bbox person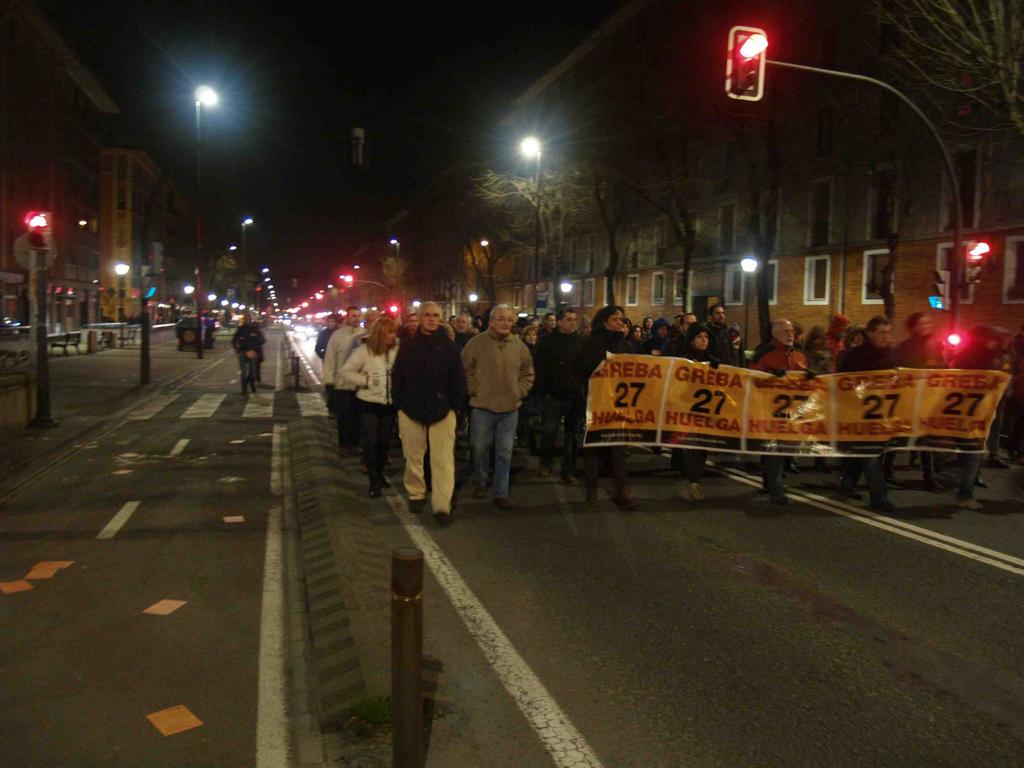
box(229, 310, 266, 399)
